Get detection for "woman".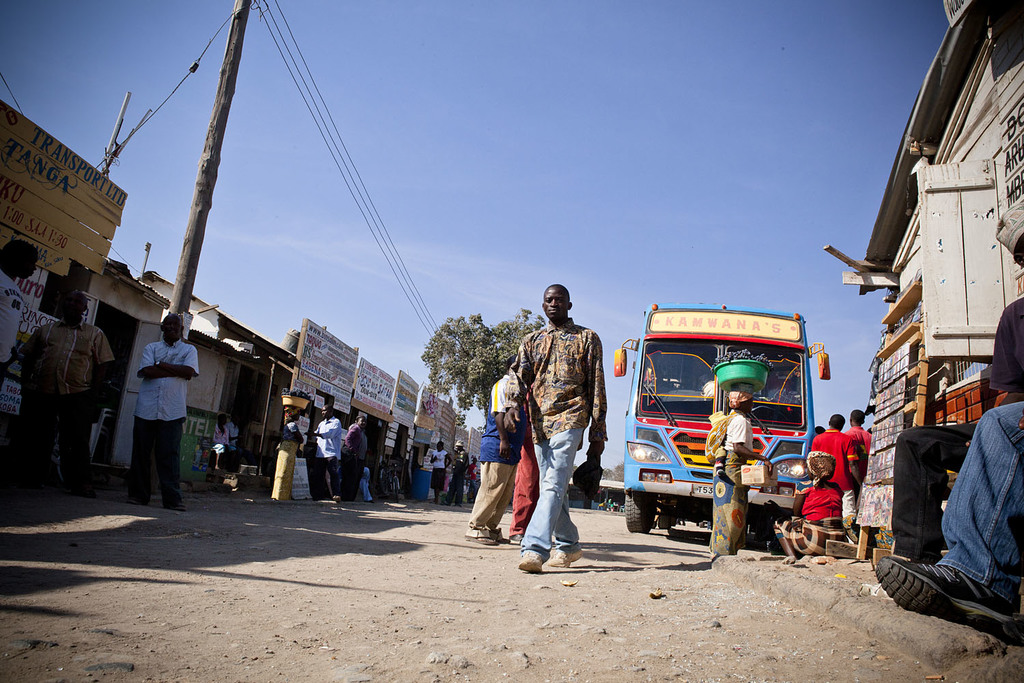
Detection: (431, 441, 452, 499).
